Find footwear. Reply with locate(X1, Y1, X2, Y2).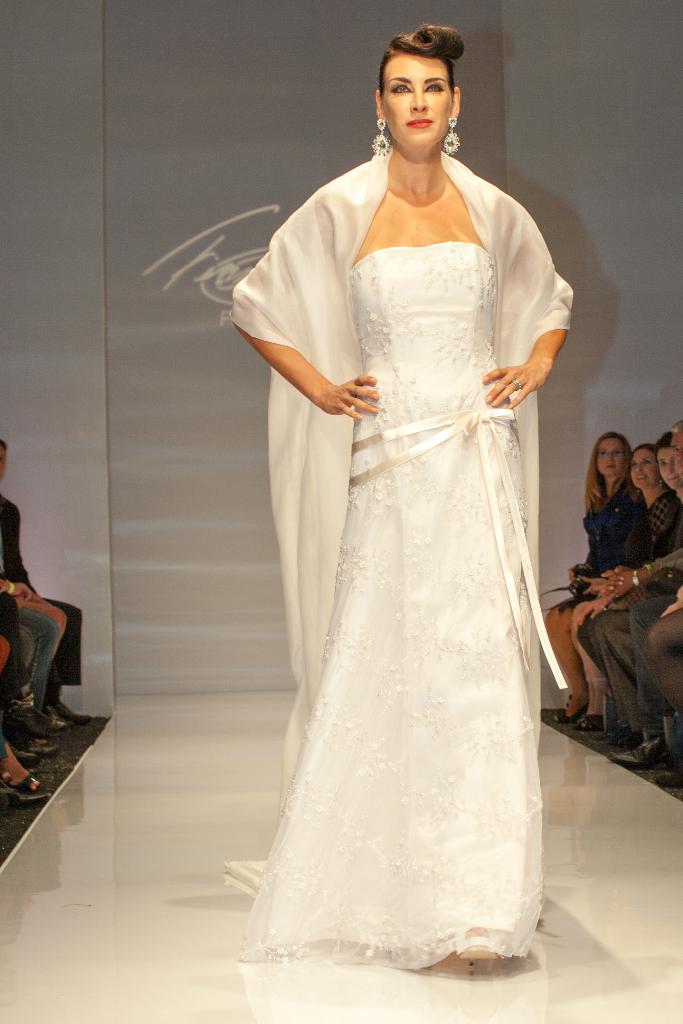
locate(657, 765, 682, 794).
